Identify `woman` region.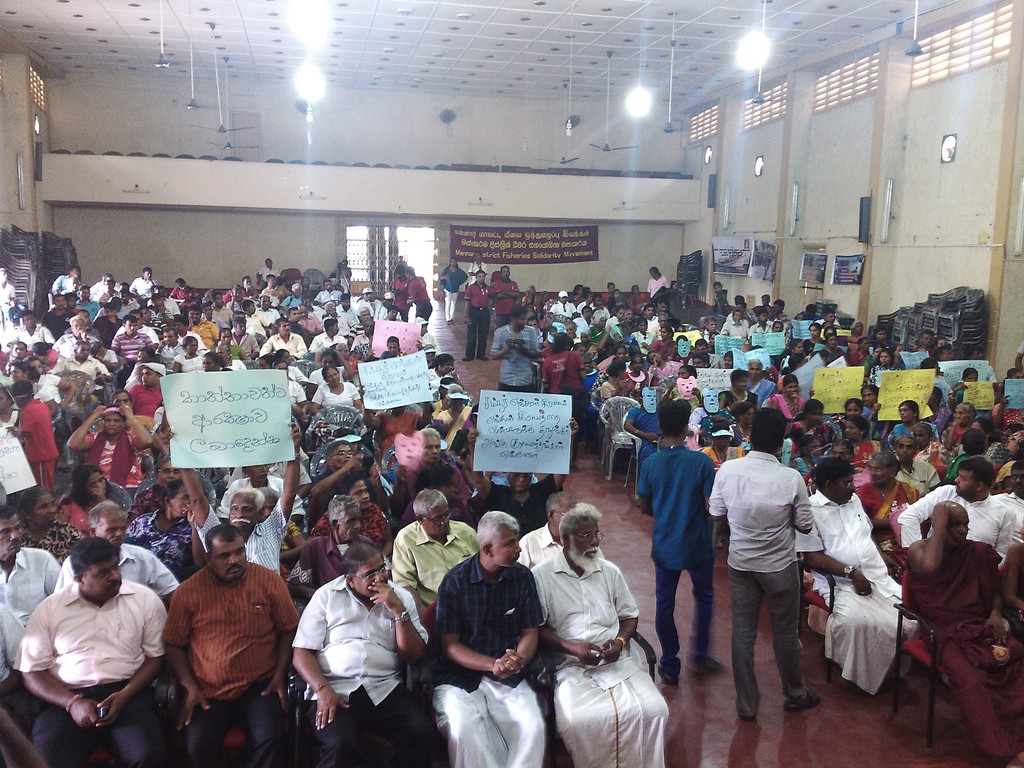
Region: select_region(838, 419, 883, 470).
